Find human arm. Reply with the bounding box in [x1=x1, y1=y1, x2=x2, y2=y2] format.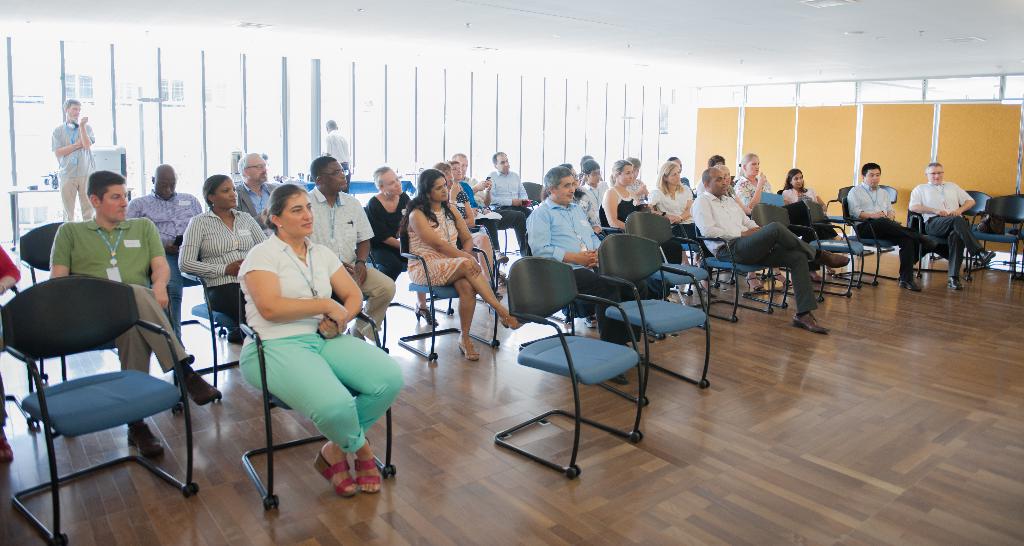
[x1=79, y1=115, x2=95, y2=149].
